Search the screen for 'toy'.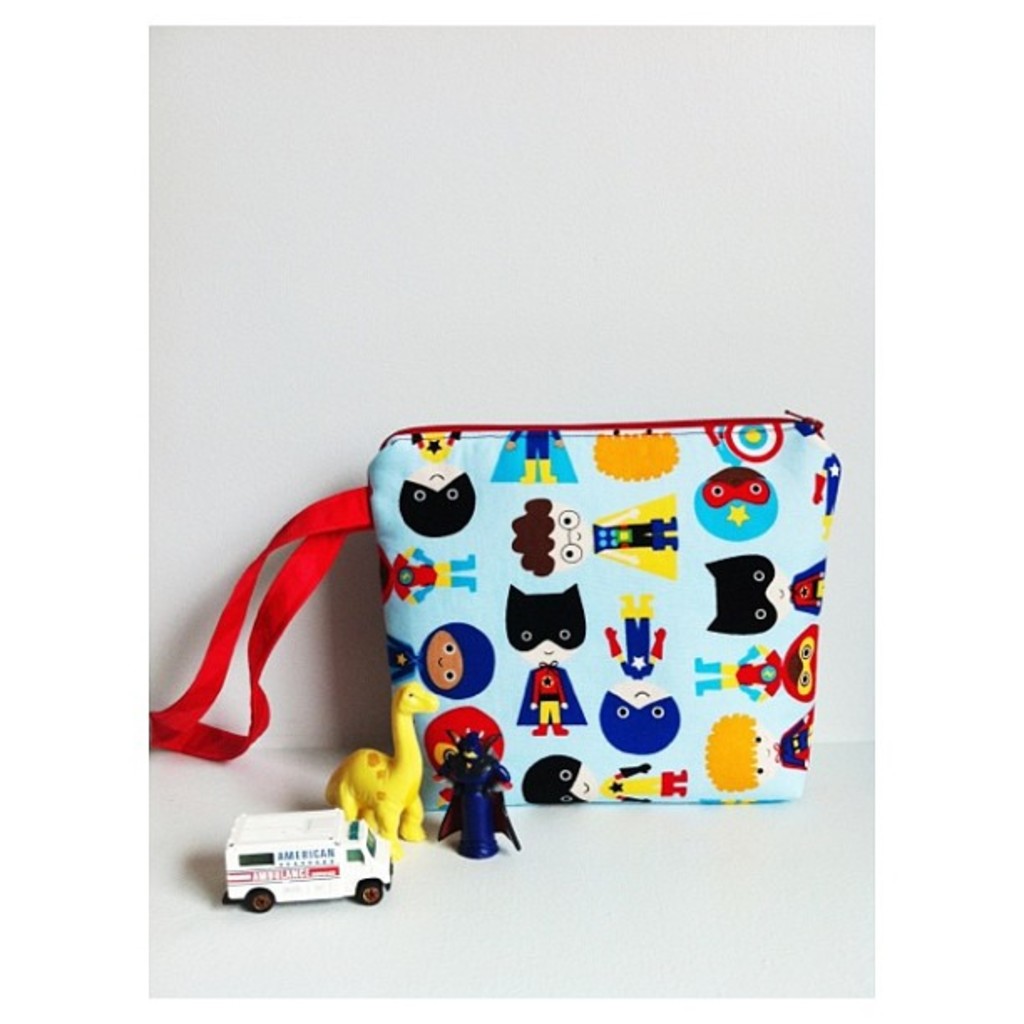
Found at pyautogui.locateOnScreen(693, 423, 786, 542).
